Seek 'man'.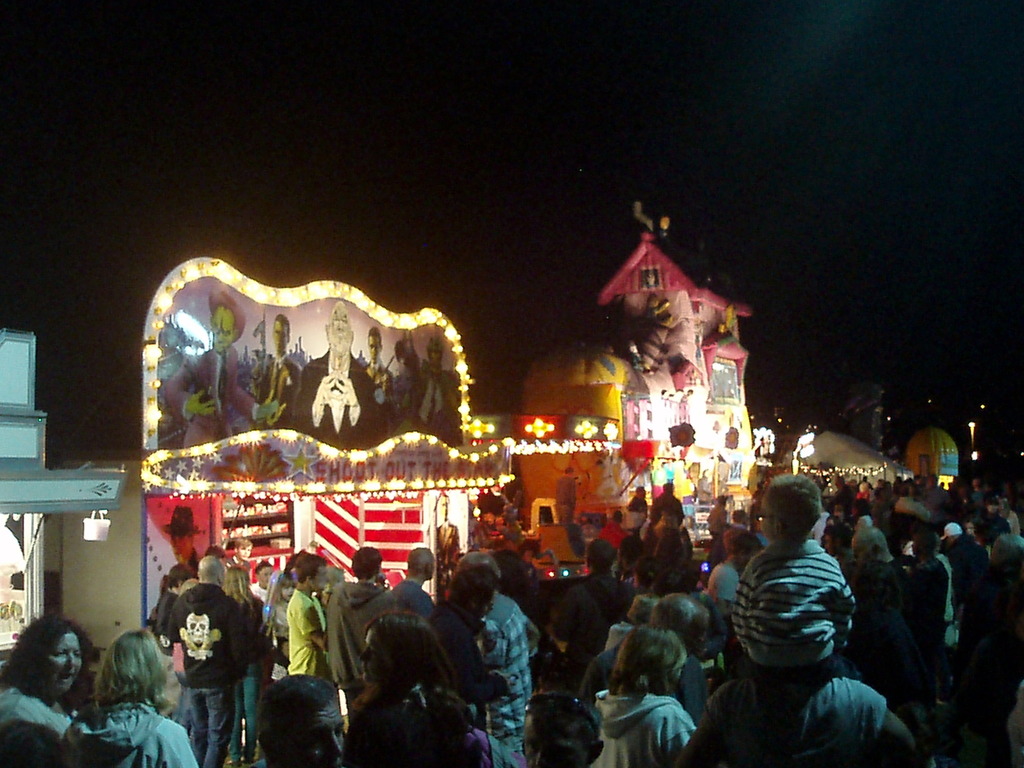
box(164, 552, 257, 765).
